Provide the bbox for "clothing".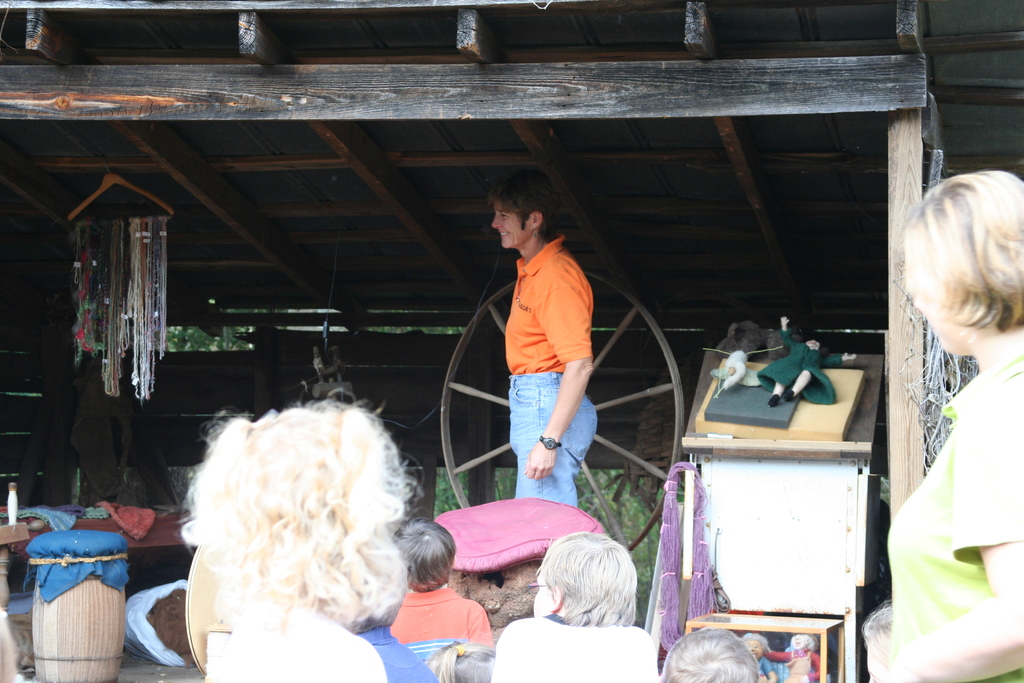
<region>399, 583, 500, 642</region>.
